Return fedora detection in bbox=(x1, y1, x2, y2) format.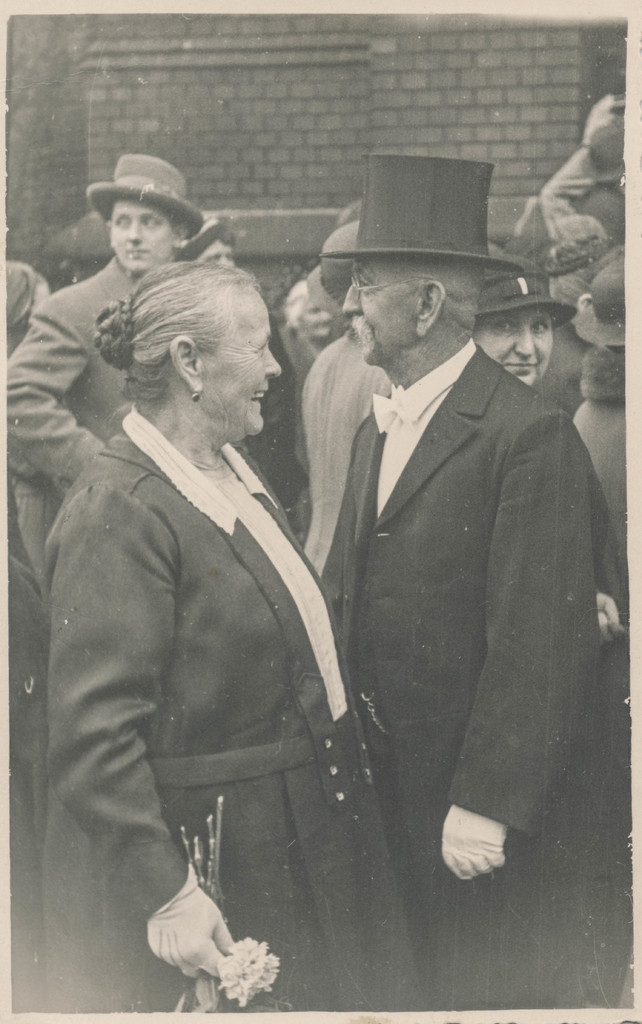
bbox=(310, 219, 360, 313).
